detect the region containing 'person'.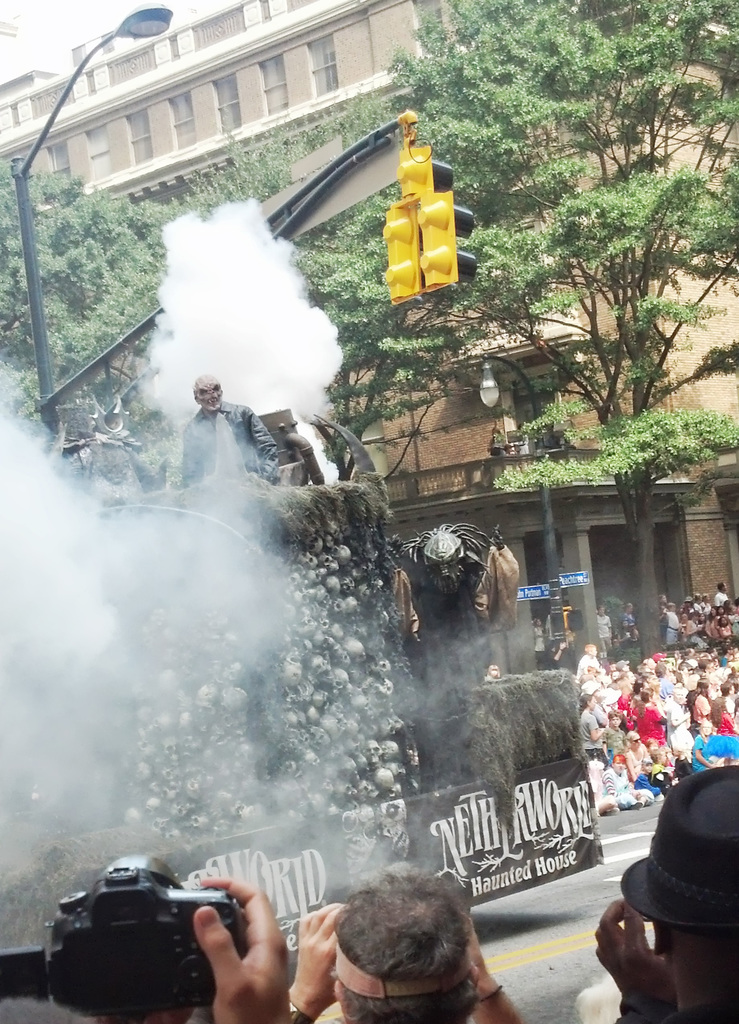
bbox(288, 865, 517, 1023).
